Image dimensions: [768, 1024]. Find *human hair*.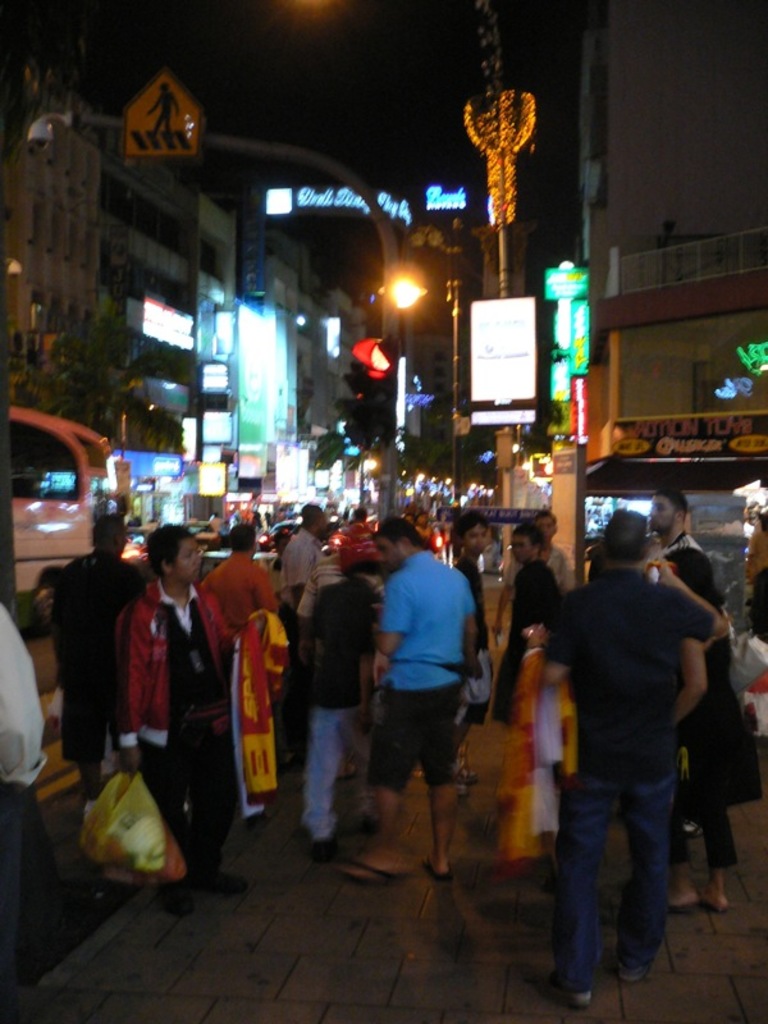
<box>502,521,547,562</box>.
